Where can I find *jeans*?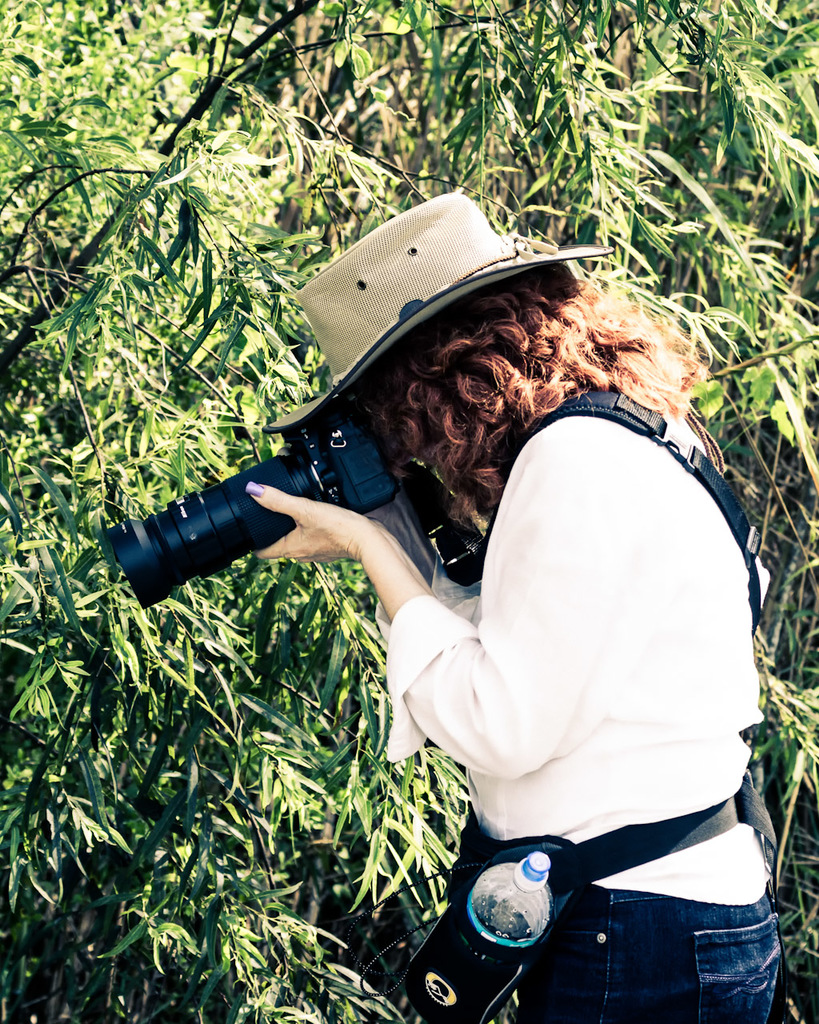
You can find it at left=515, top=861, right=790, bottom=1016.
